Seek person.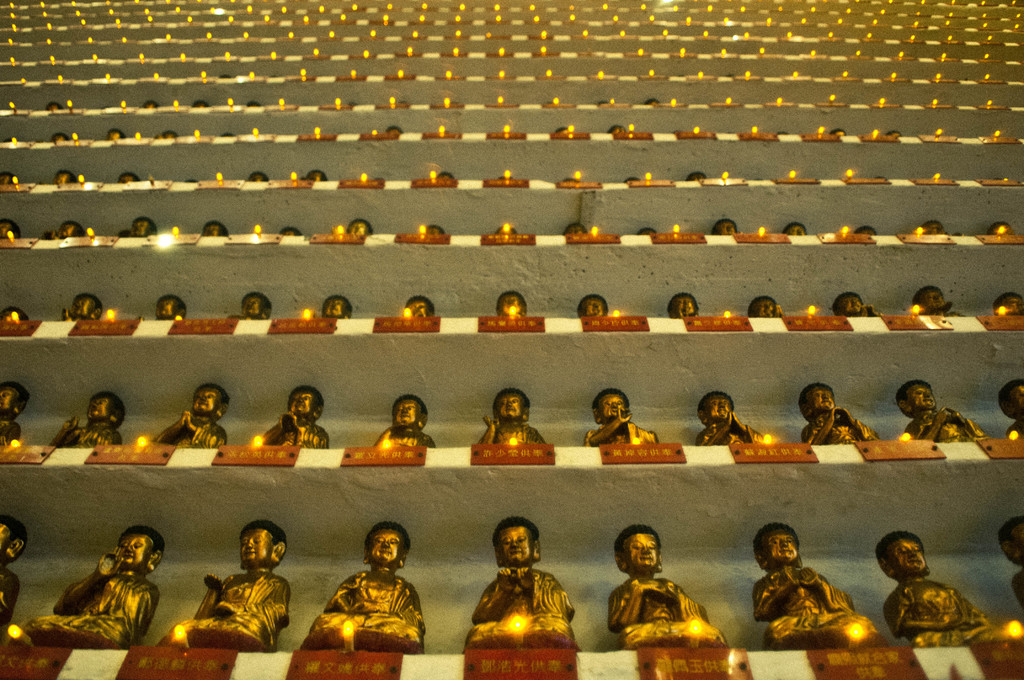
region(998, 379, 1023, 438).
